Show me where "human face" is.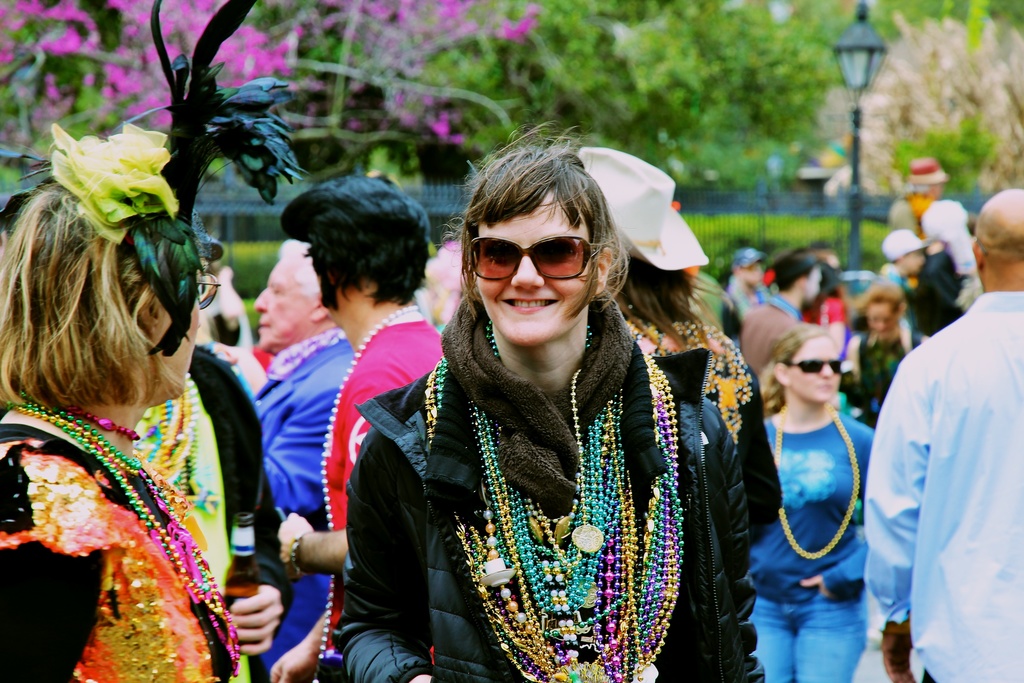
"human face" is at [785, 334, 838, 402].
